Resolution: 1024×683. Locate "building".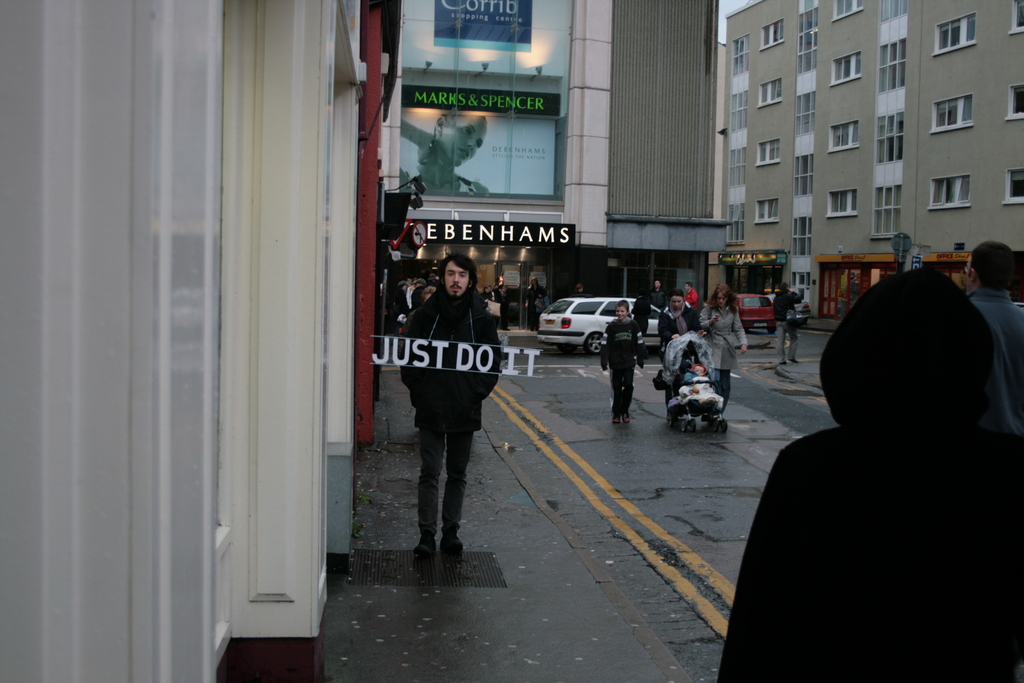
(724, 0, 1023, 319).
